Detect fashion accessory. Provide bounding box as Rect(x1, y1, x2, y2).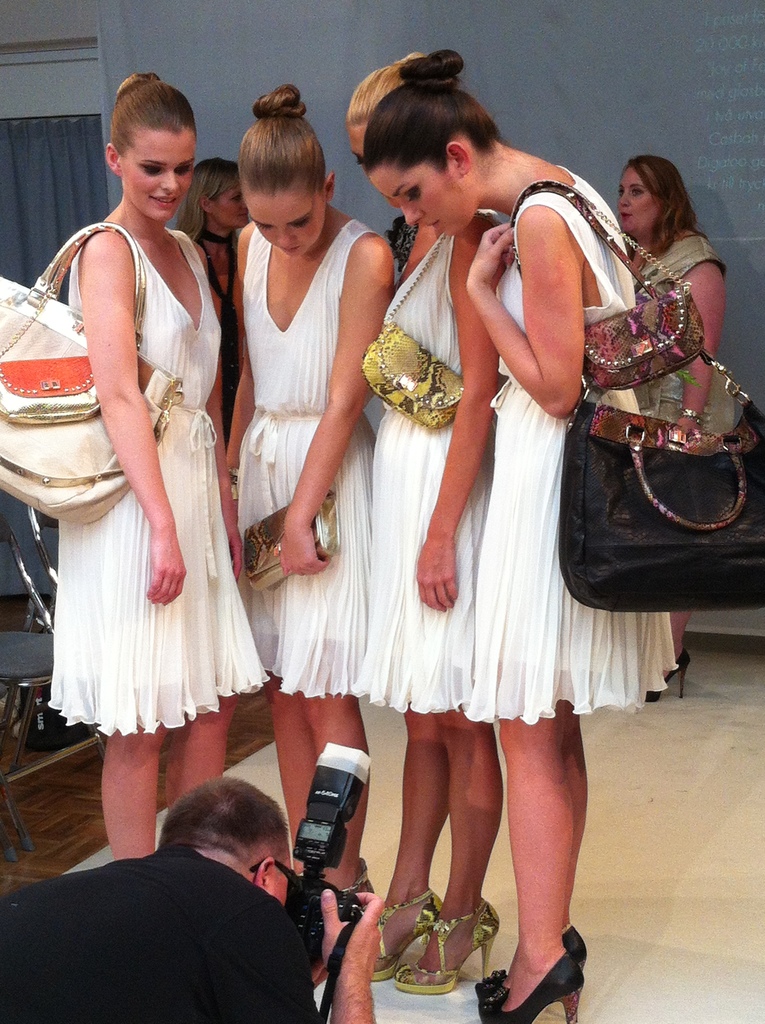
Rect(394, 892, 501, 995).
